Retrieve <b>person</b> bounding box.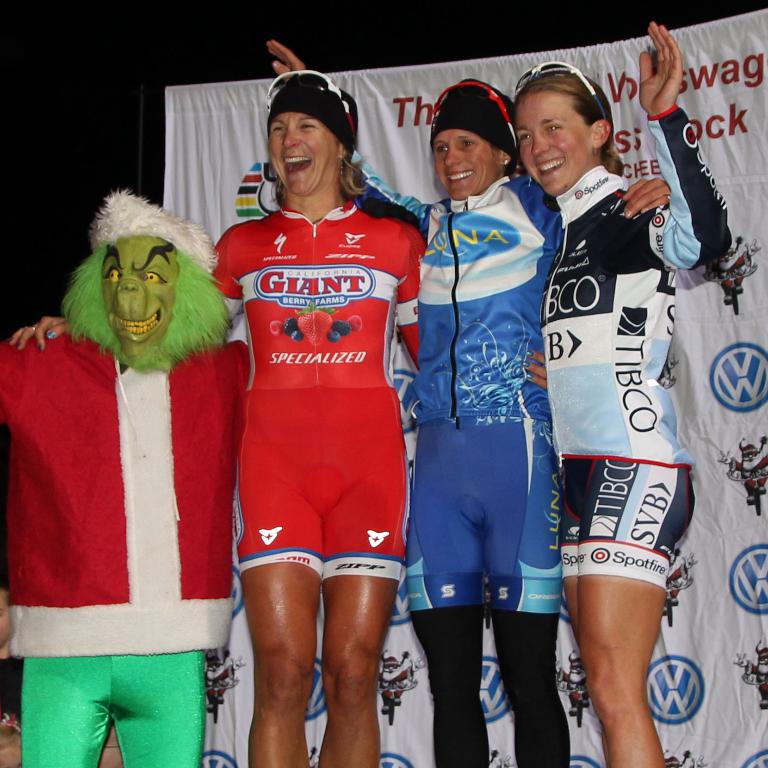
Bounding box: (264,36,670,766).
